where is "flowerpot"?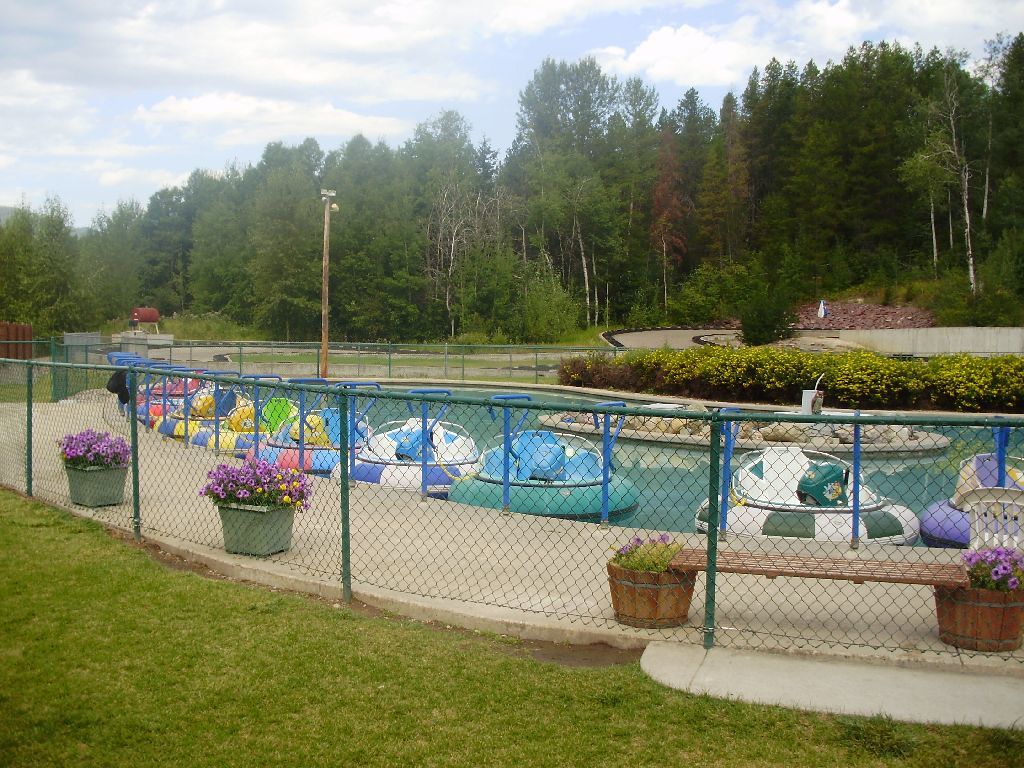
[x1=606, y1=556, x2=700, y2=629].
